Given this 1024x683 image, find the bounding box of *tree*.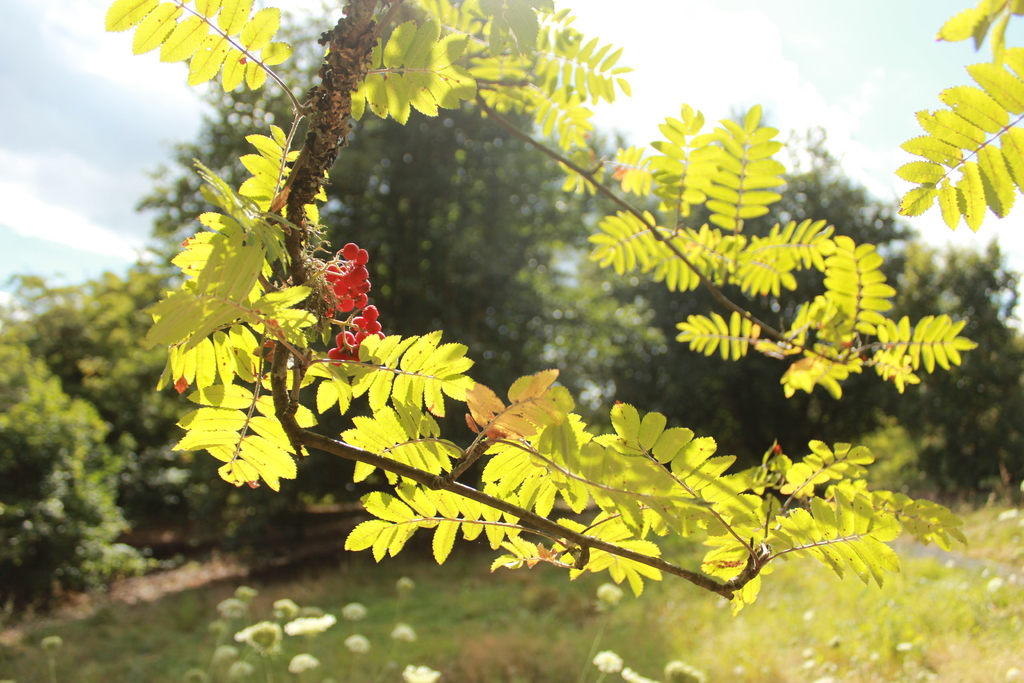
901, 0, 1023, 238.
